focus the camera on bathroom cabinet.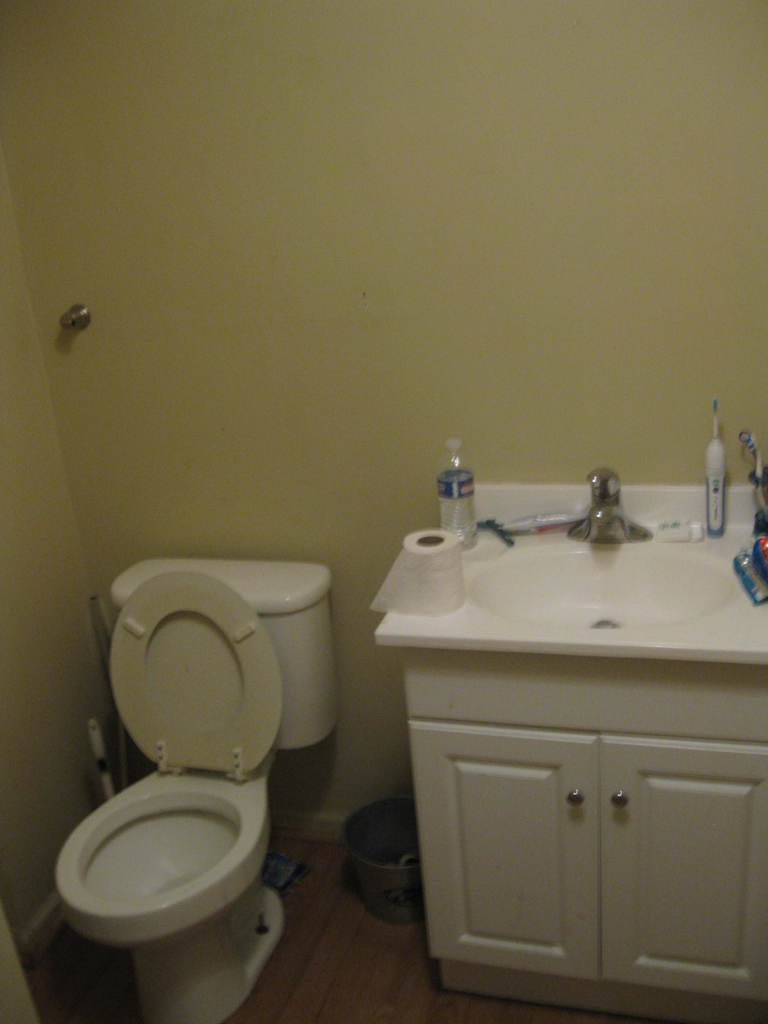
Focus region: detection(369, 519, 767, 1023).
